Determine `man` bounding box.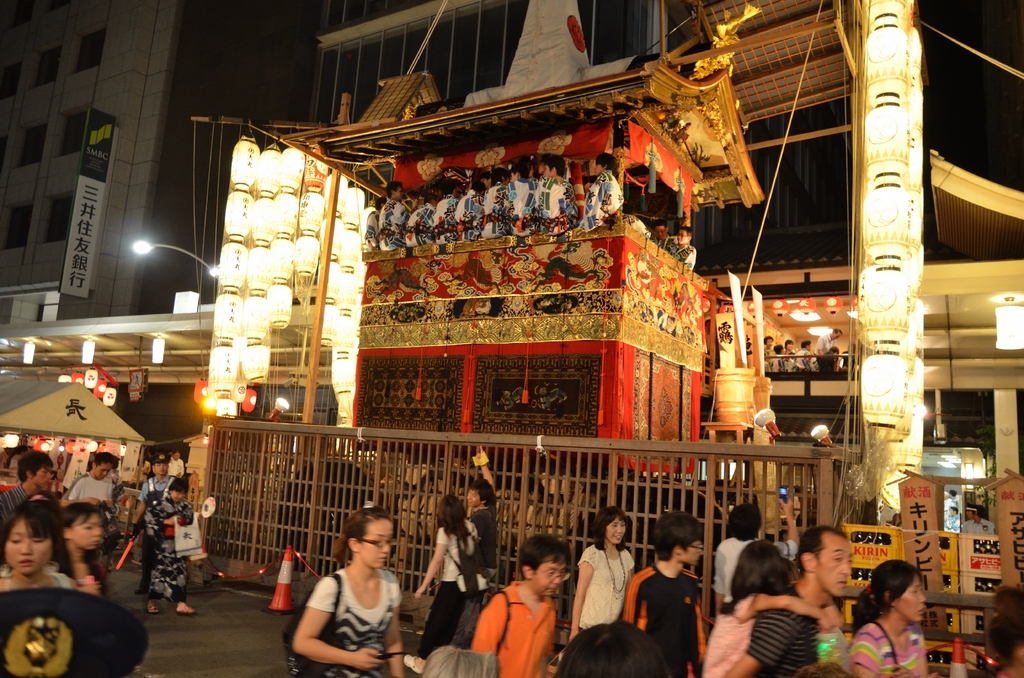
Determined: {"left": 0, "top": 451, "right": 55, "bottom": 549}.
